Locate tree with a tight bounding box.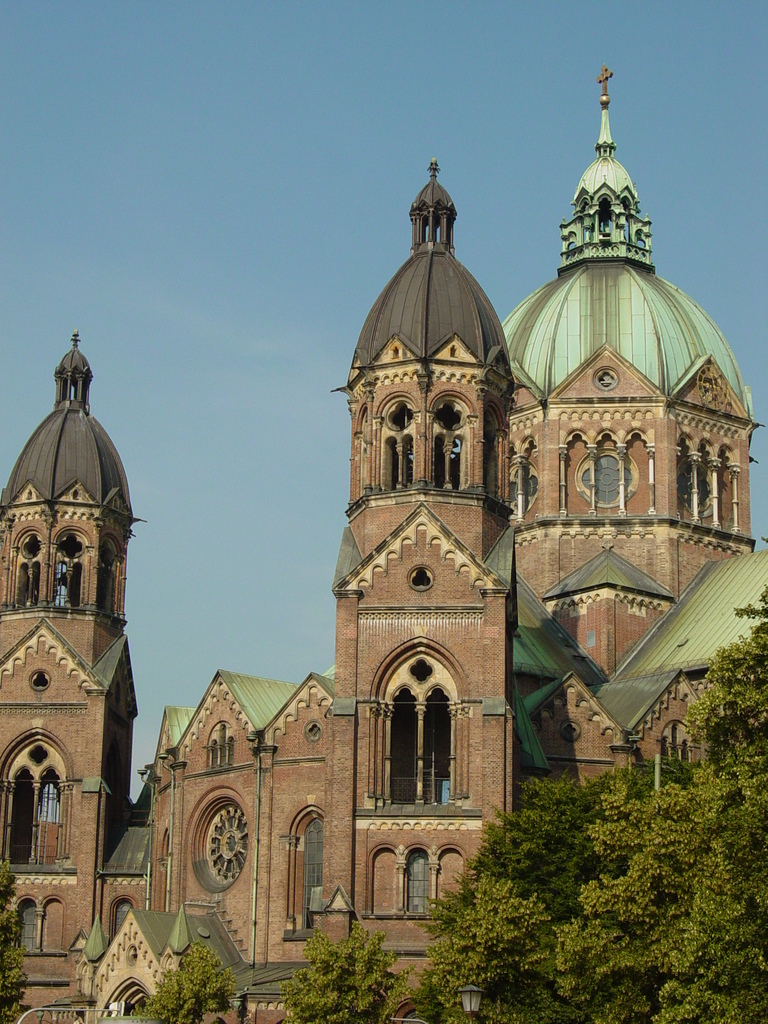
[left=0, top=873, right=24, bottom=1023].
